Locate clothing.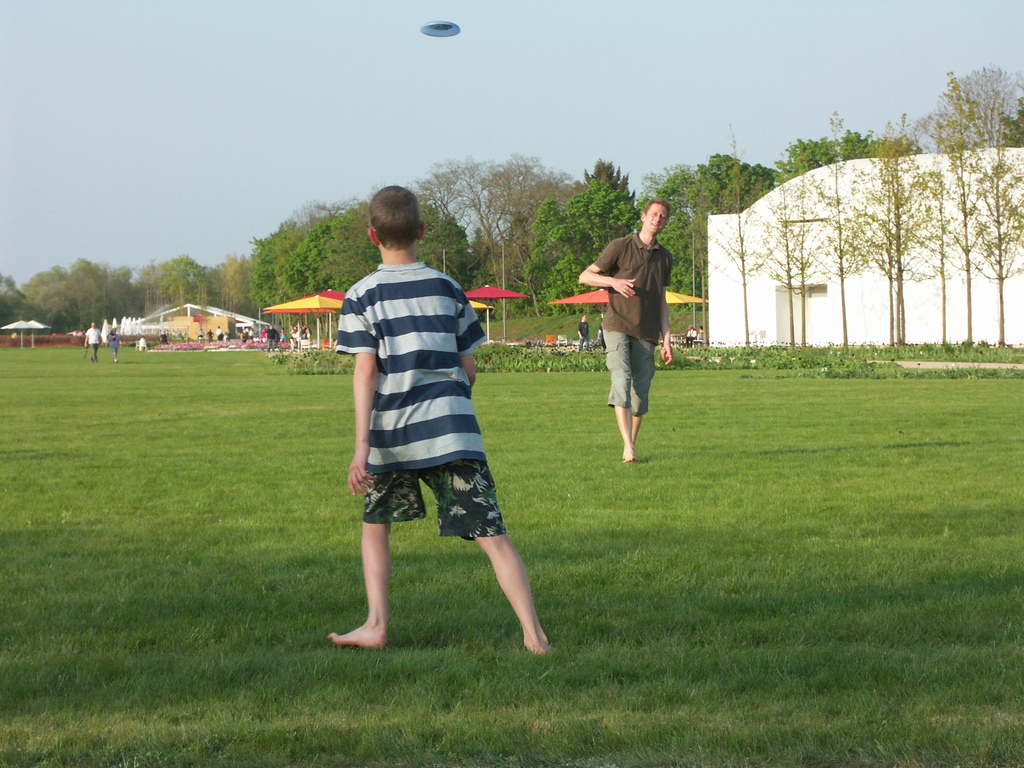
Bounding box: x1=266, y1=325, x2=278, y2=352.
